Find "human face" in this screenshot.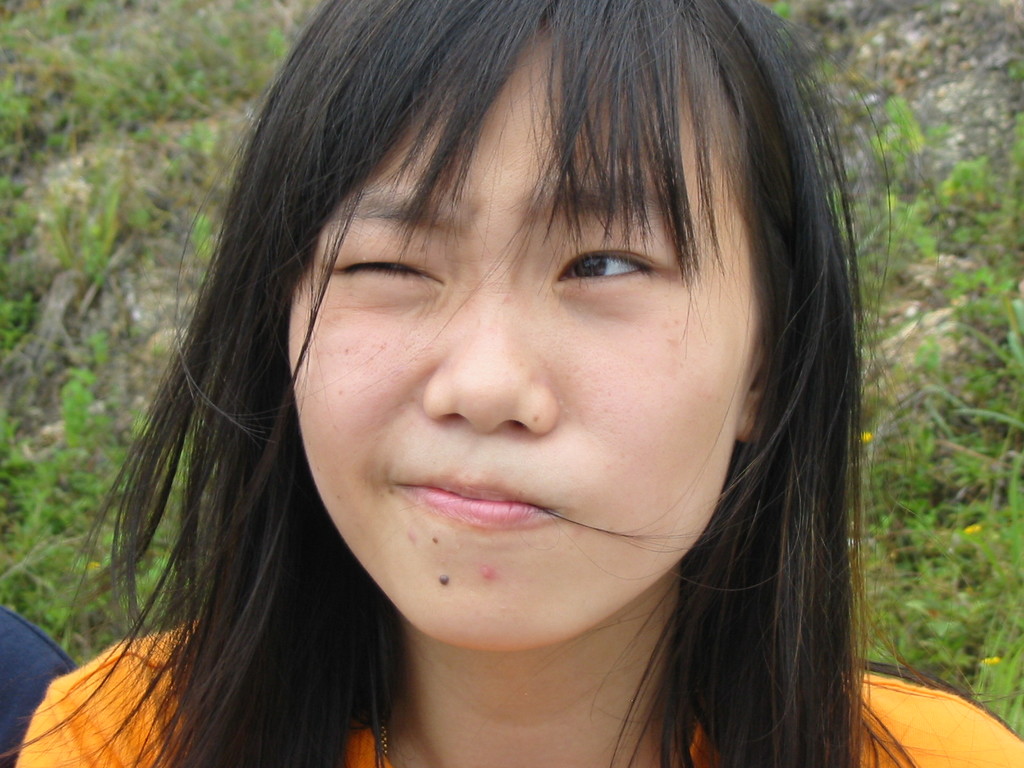
The bounding box for "human face" is rect(284, 13, 771, 653).
